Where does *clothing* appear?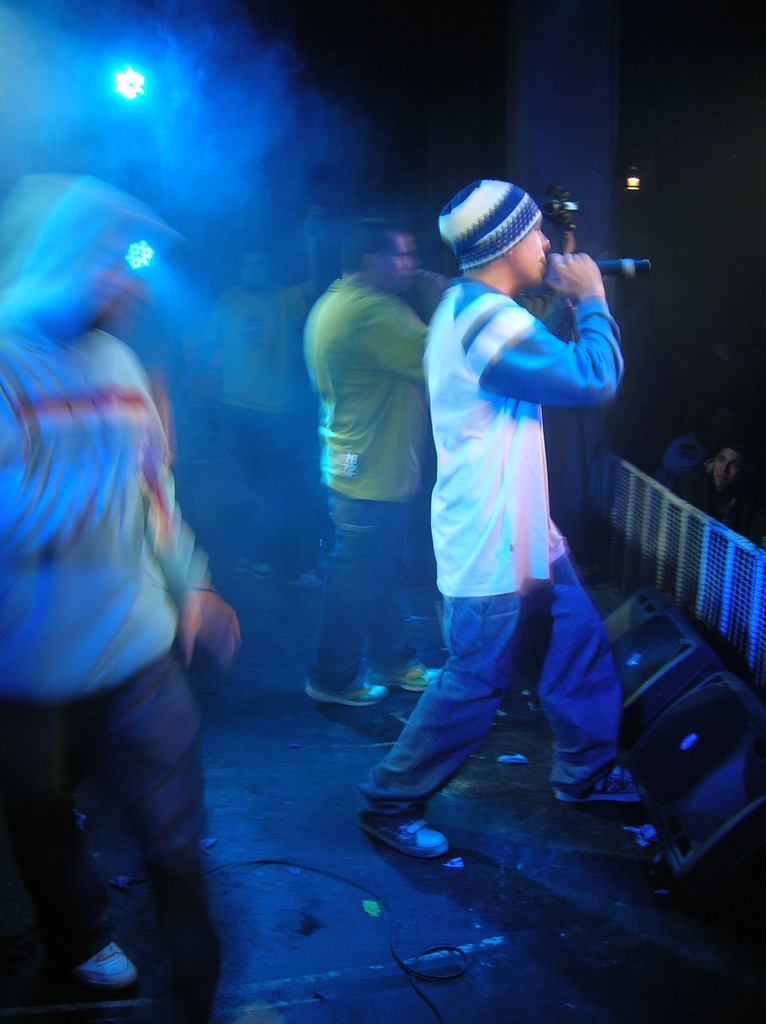
Appears at bbox=(303, 202, 443, 698).
